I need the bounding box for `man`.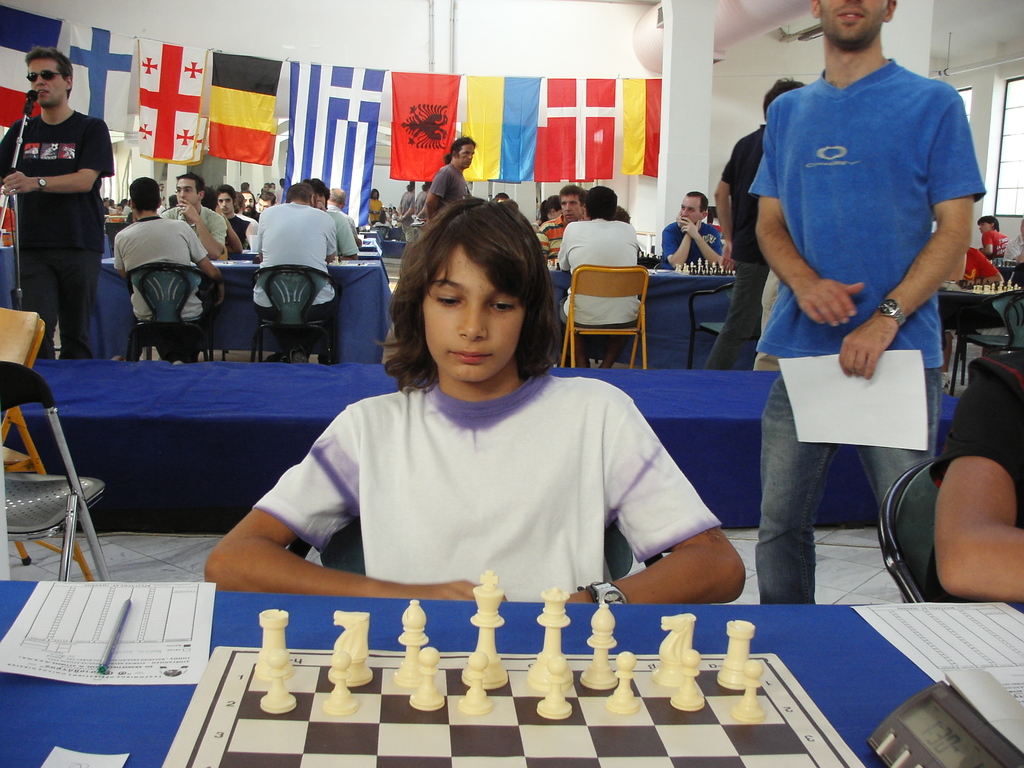
Here it is: 216/182/251/248.
